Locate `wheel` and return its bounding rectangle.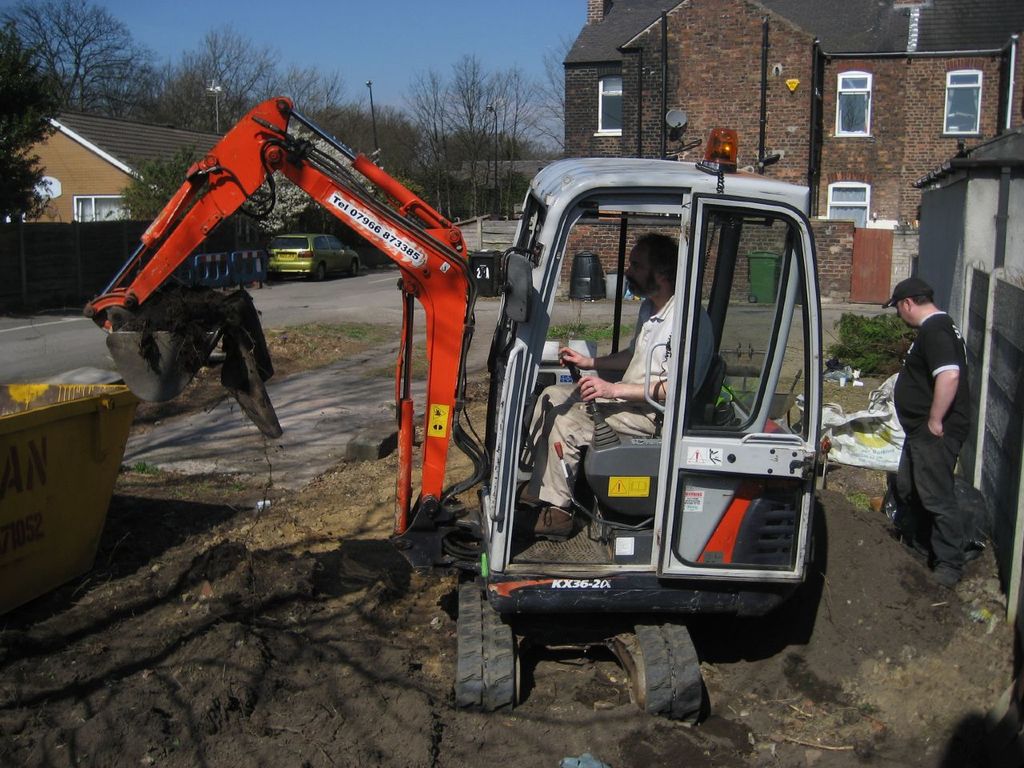
350,258,358,277.
